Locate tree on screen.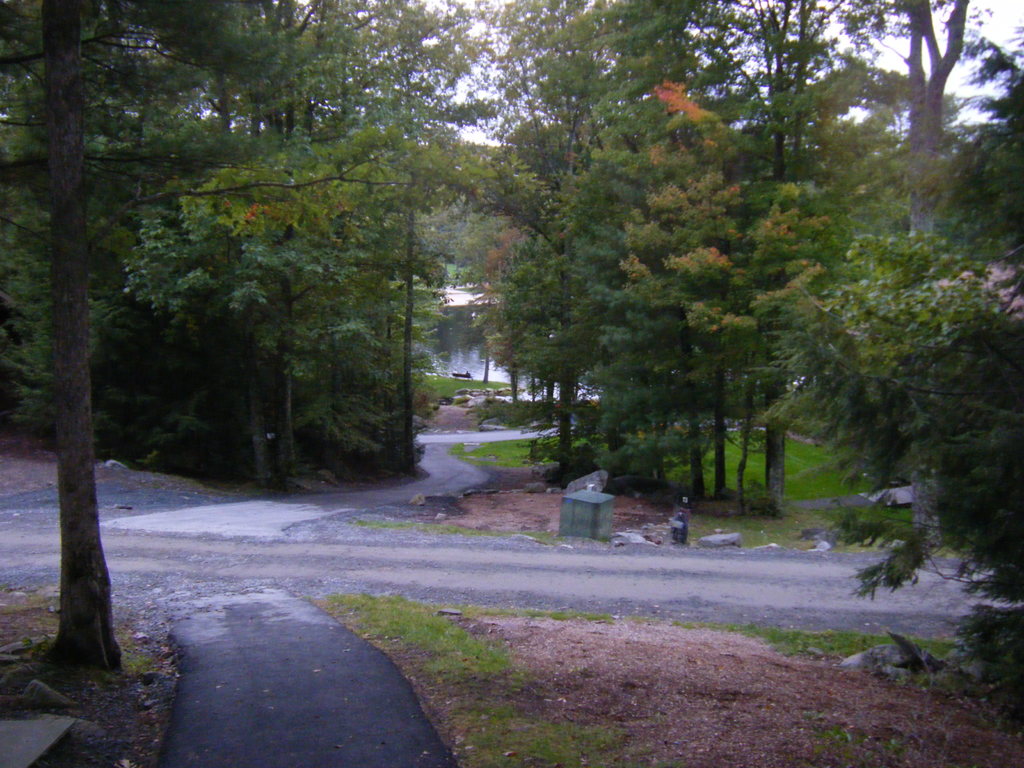
On screen at 38/0/128/671.
